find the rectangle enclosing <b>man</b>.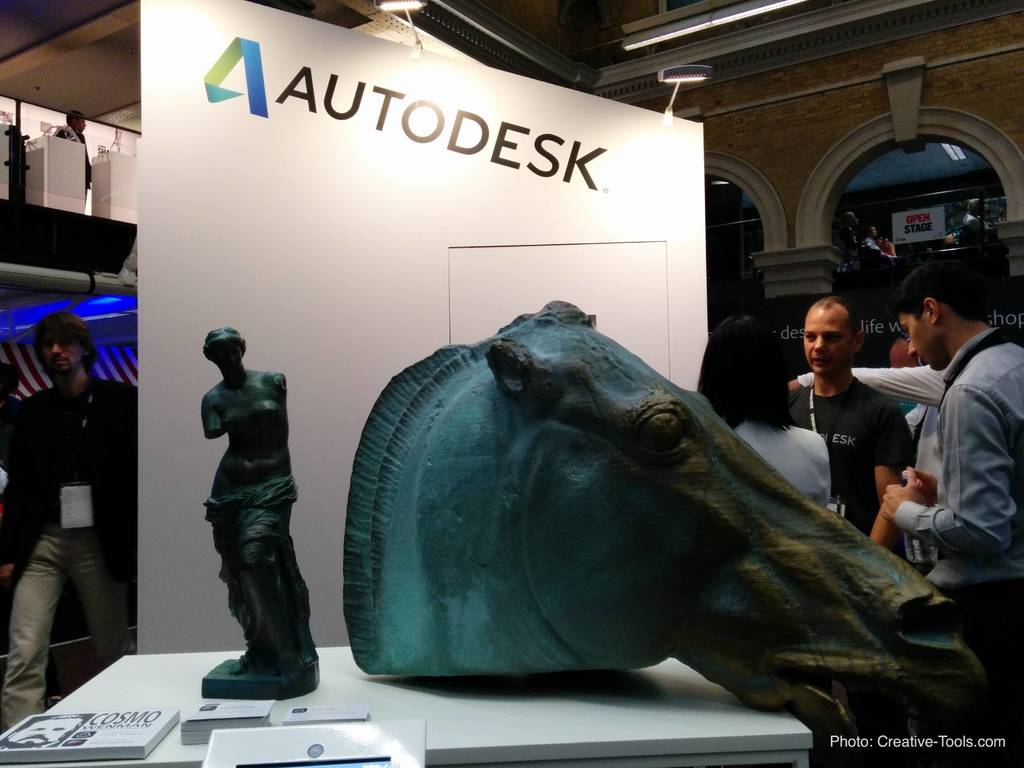
(901, 331, 955, 560).
